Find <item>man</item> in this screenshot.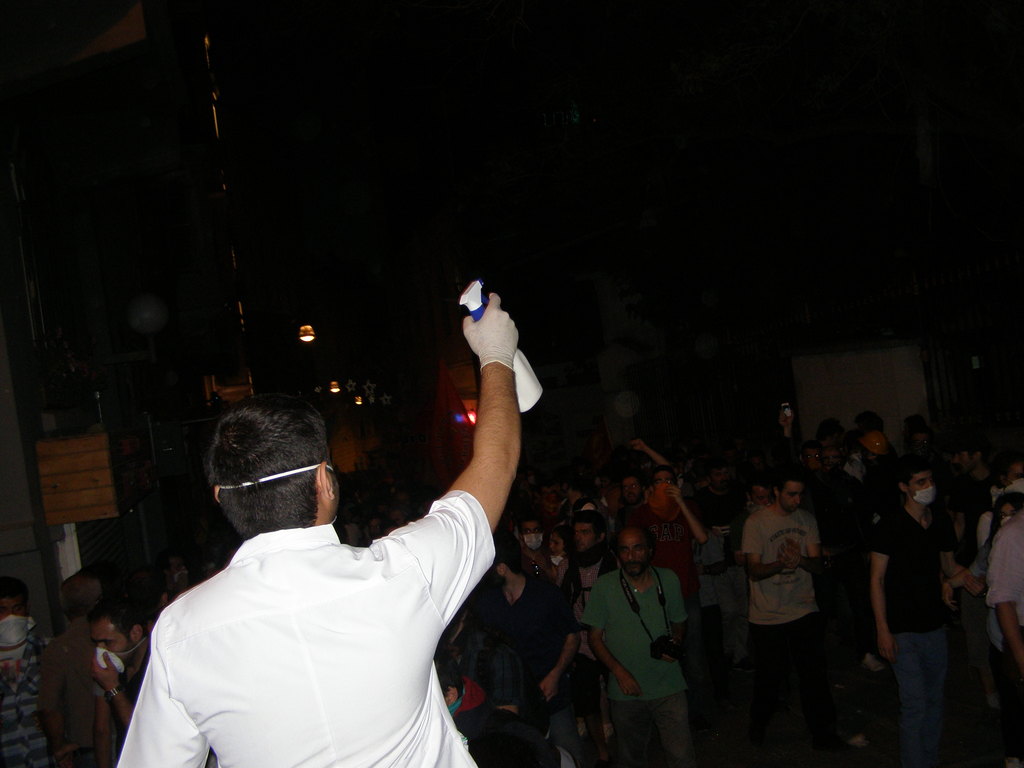
The bounding box for <item>man</item> is l=459, t=643, r=577, b=767.
